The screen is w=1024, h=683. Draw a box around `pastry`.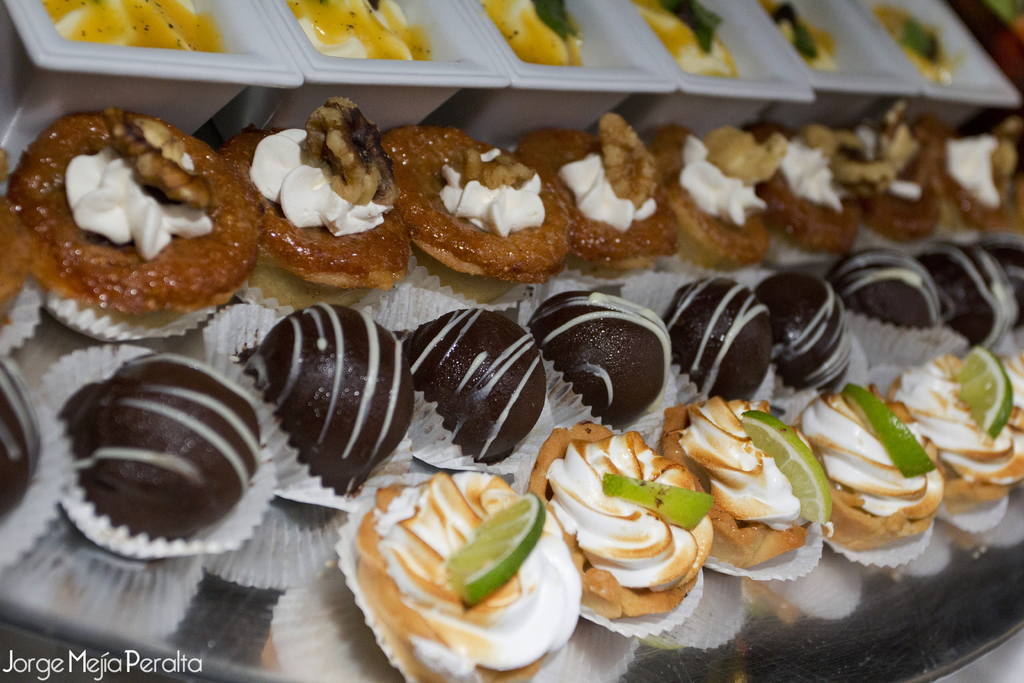
[left=666, top=404, right=820, bottom=566].
